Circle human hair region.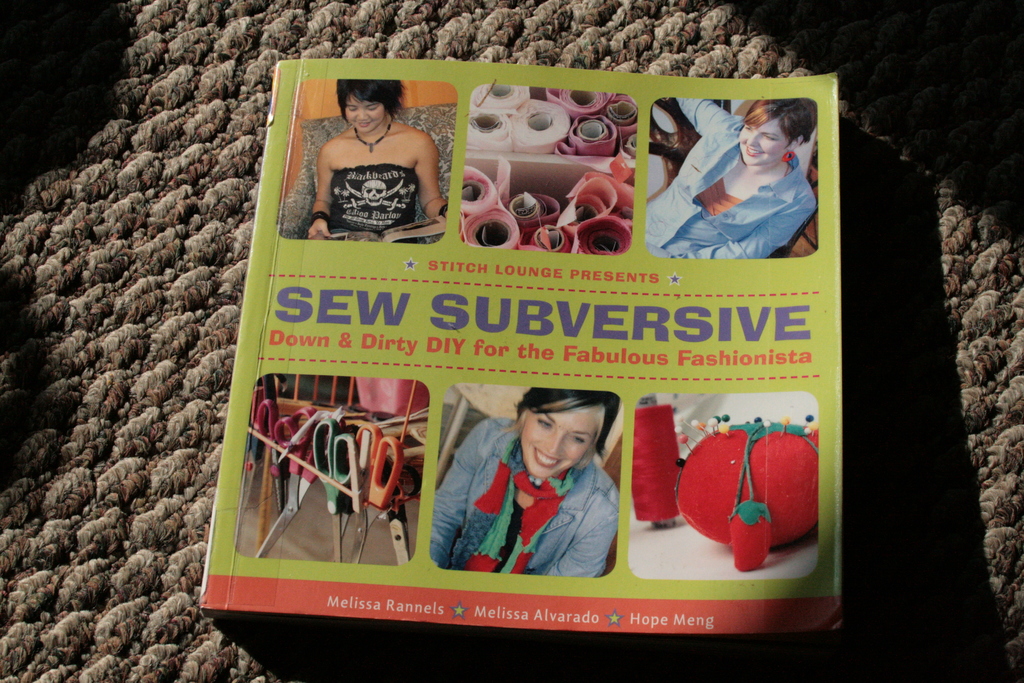
Region: crop(511, 390, 622, 456).
